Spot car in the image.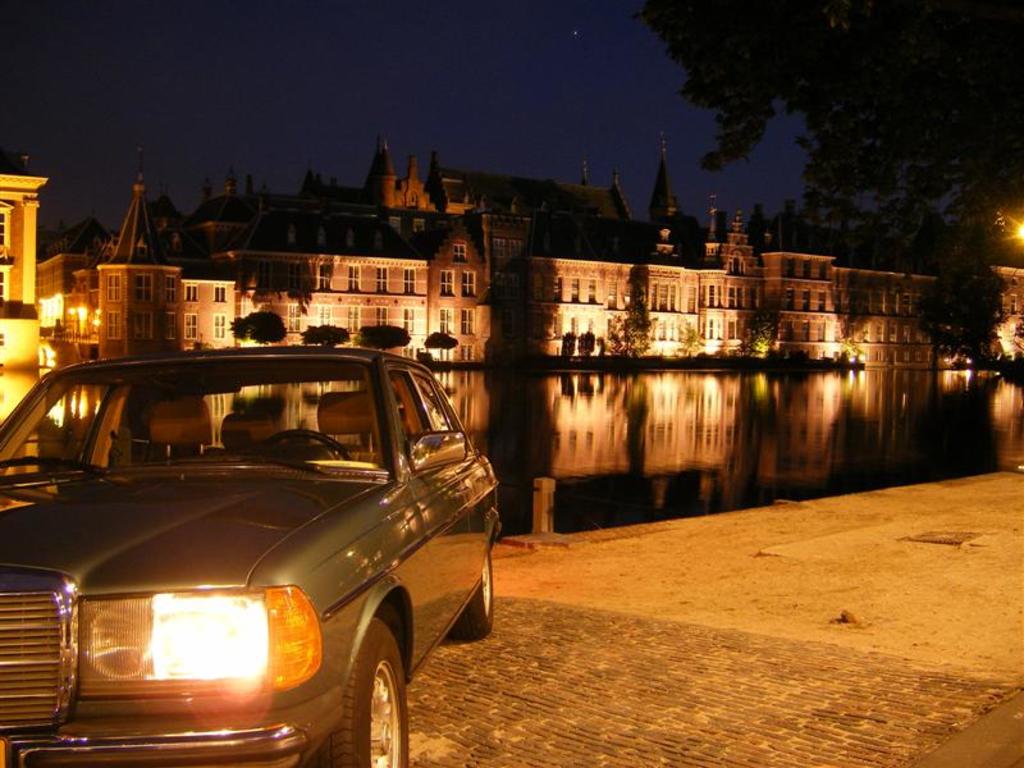
car found at (x1=0, y1=346, x2=499, y2=767).
